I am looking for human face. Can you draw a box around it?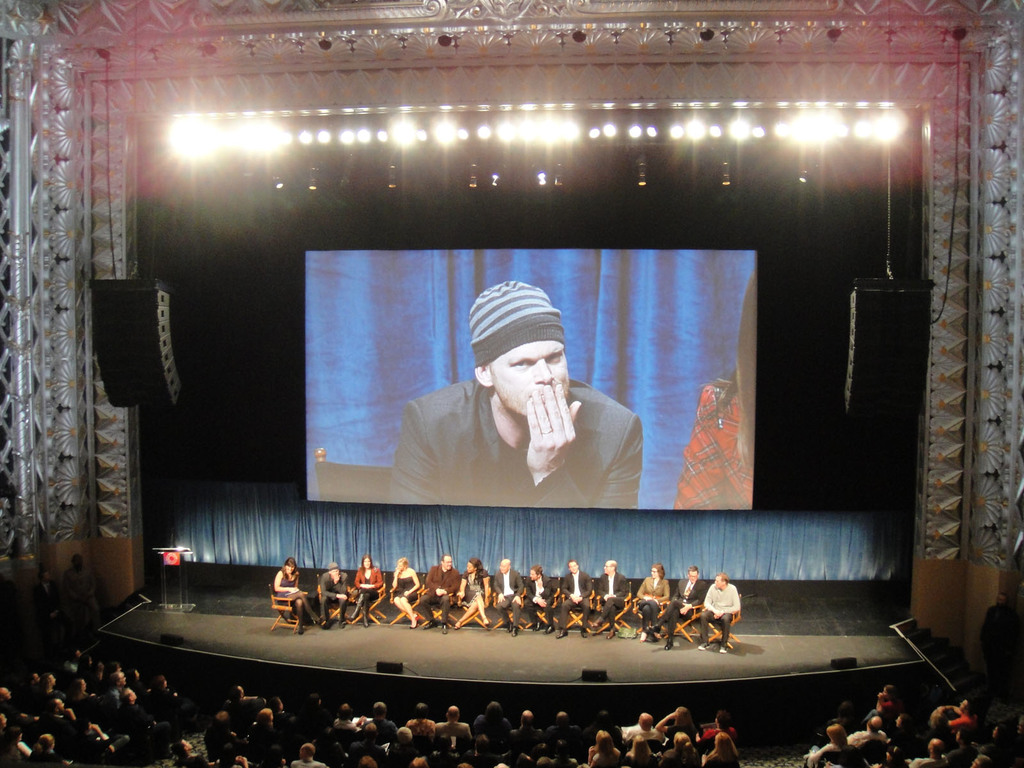
Sure, the bounding box is x1=568 y1=561 x2=575 y2=573.
